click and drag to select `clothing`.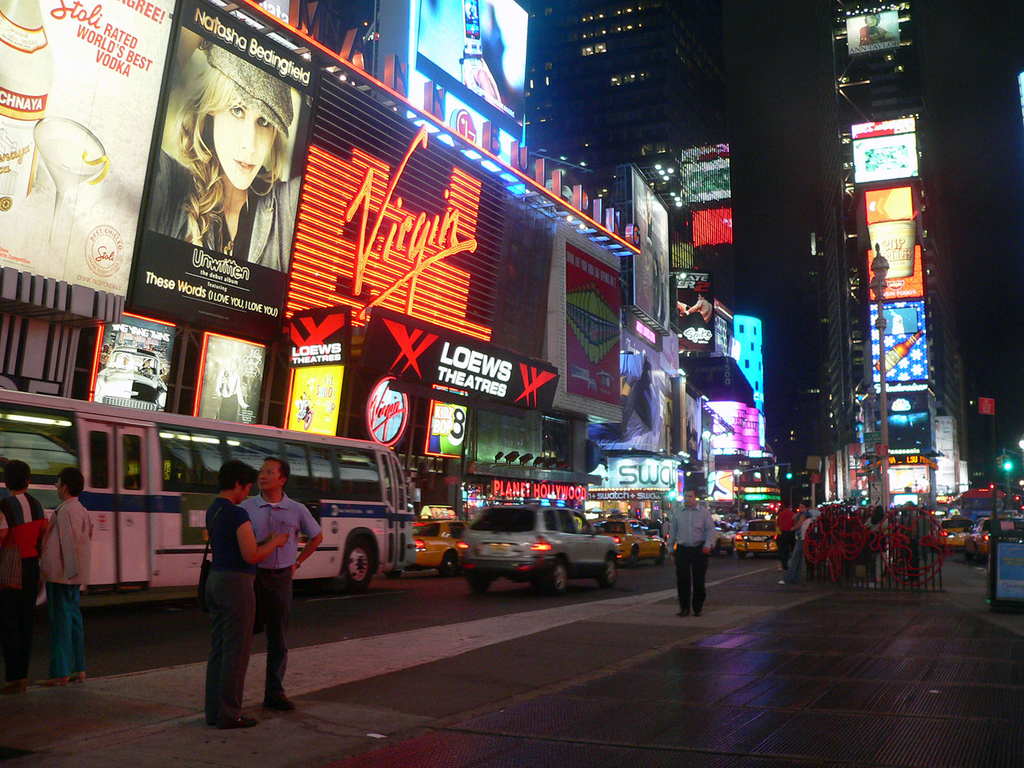
Selection: crop(864, 518, 890, 576).
